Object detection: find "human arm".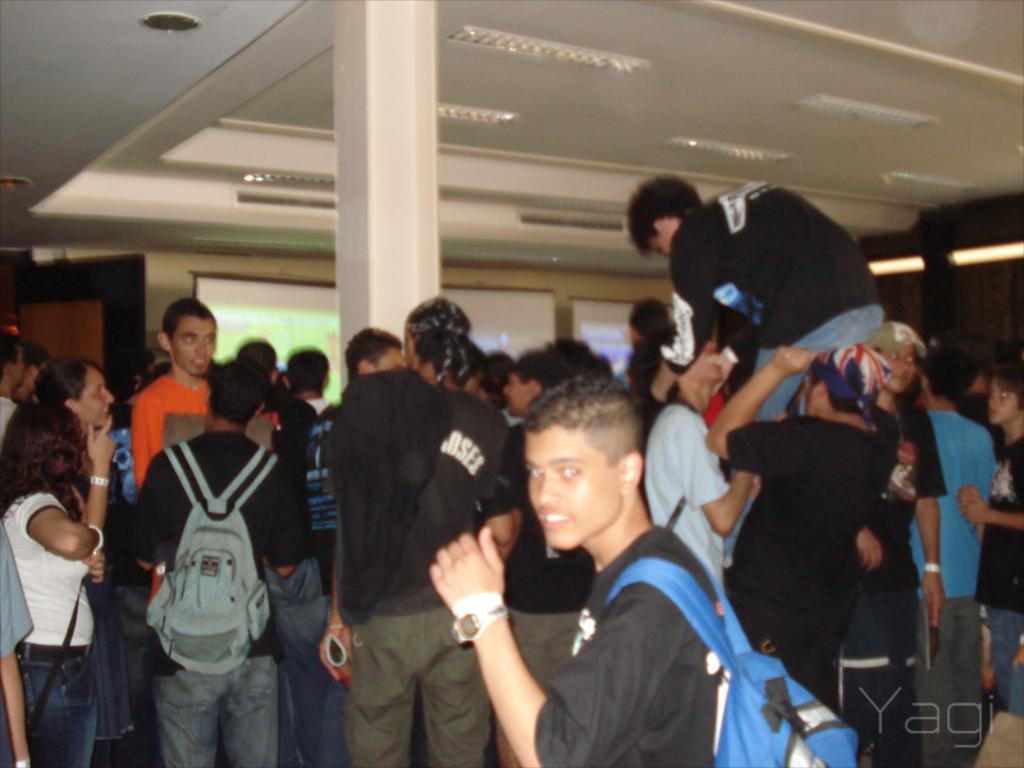
pyautogui.locateOnScreen(0, 637, 45, 767).
